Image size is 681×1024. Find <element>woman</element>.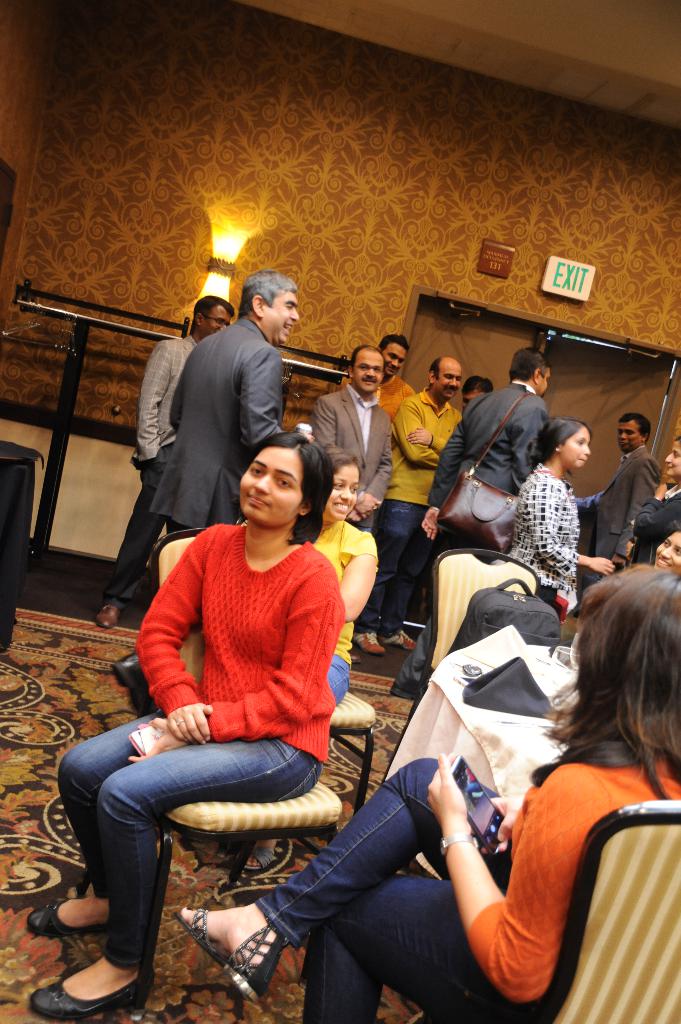
x1=170, y1=562, x2=680, y2=1023.
